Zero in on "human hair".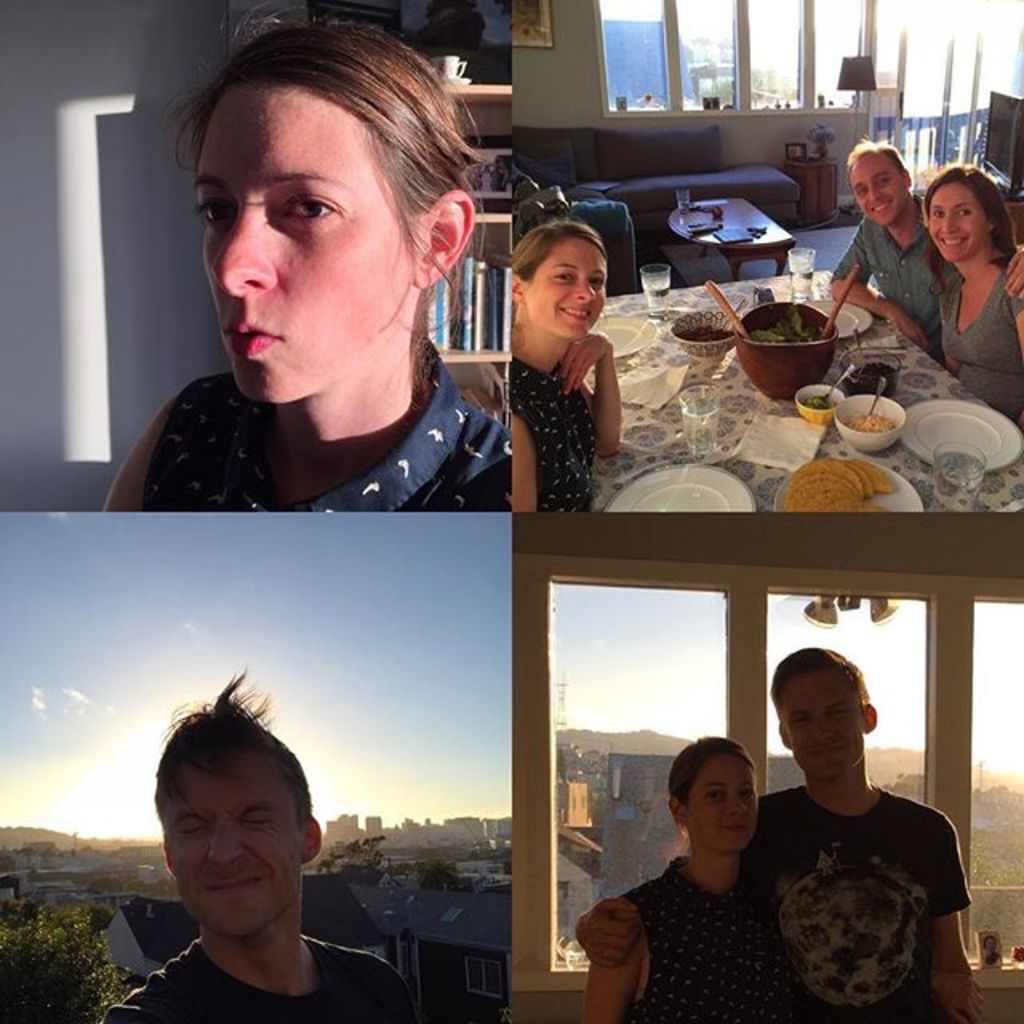
Zeroed in: box=[846, 136, 912, 202].
